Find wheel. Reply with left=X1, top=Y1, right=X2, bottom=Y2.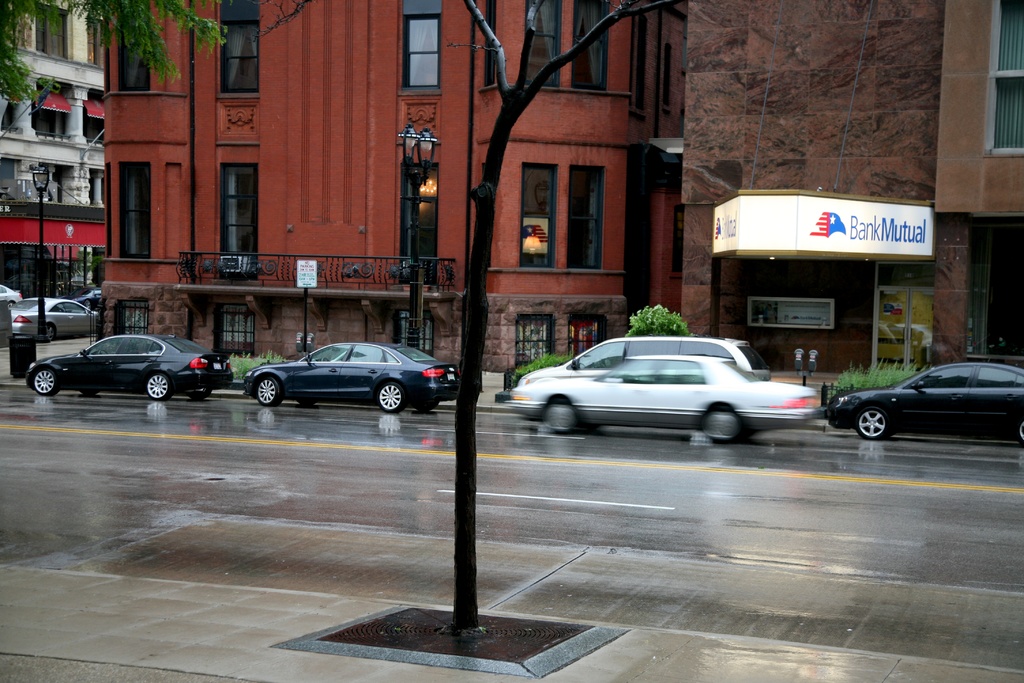
left=856, top=411, right=888, bottom=441.
